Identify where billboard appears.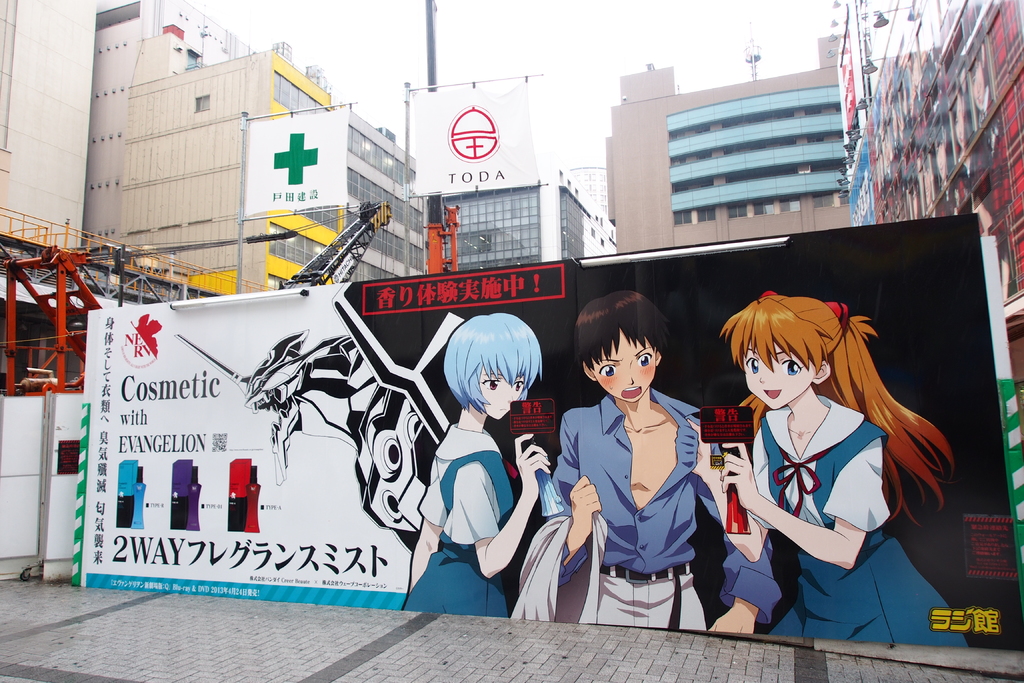
Appears at {"left": 246, "top": 105, "right": 353, "bottom": 217}.
